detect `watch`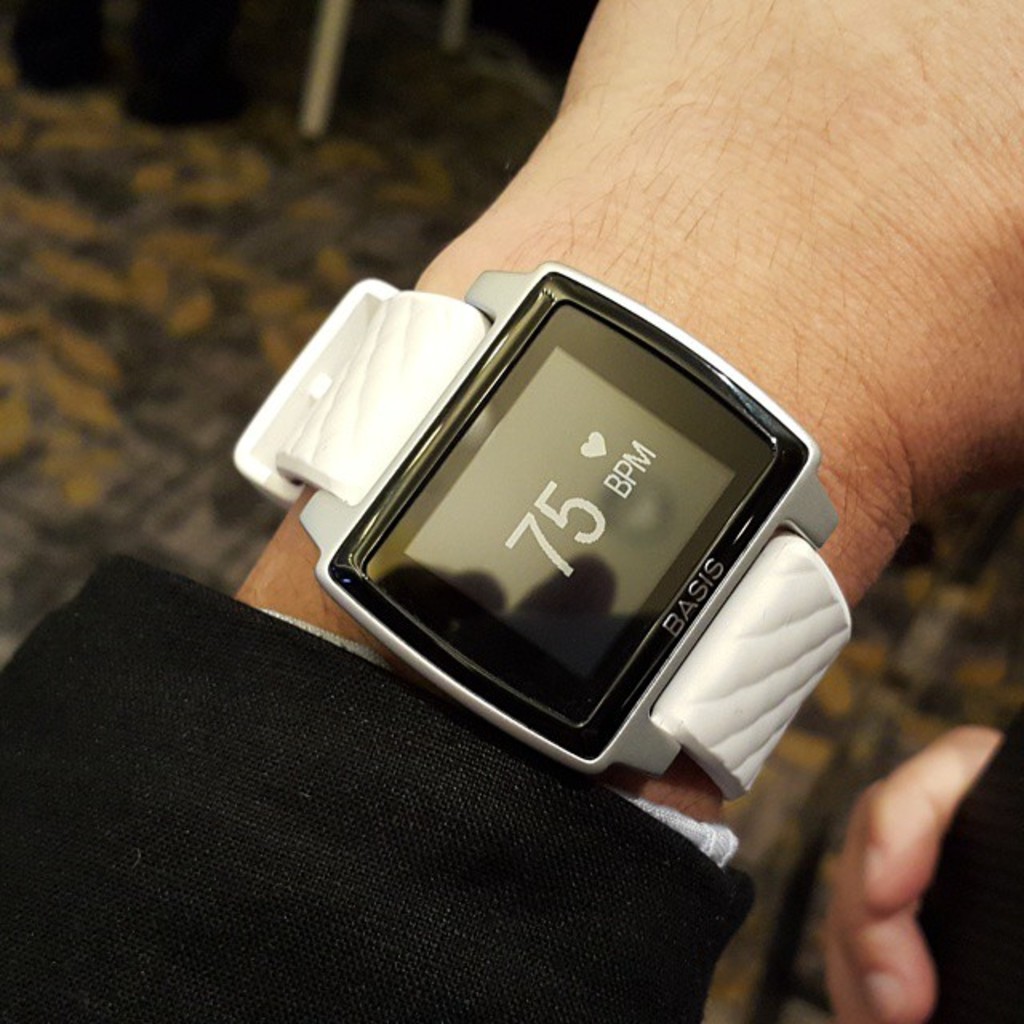
bbox=(235, 262, 853, 803)
